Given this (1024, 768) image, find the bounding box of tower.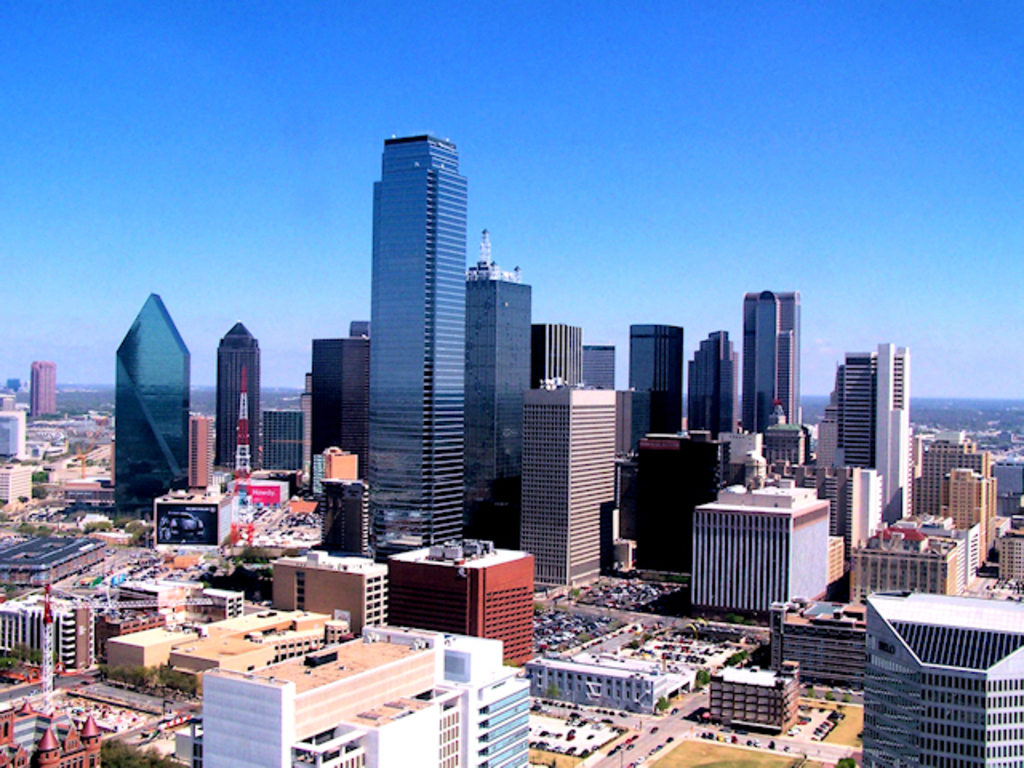
674,336,739,446.
